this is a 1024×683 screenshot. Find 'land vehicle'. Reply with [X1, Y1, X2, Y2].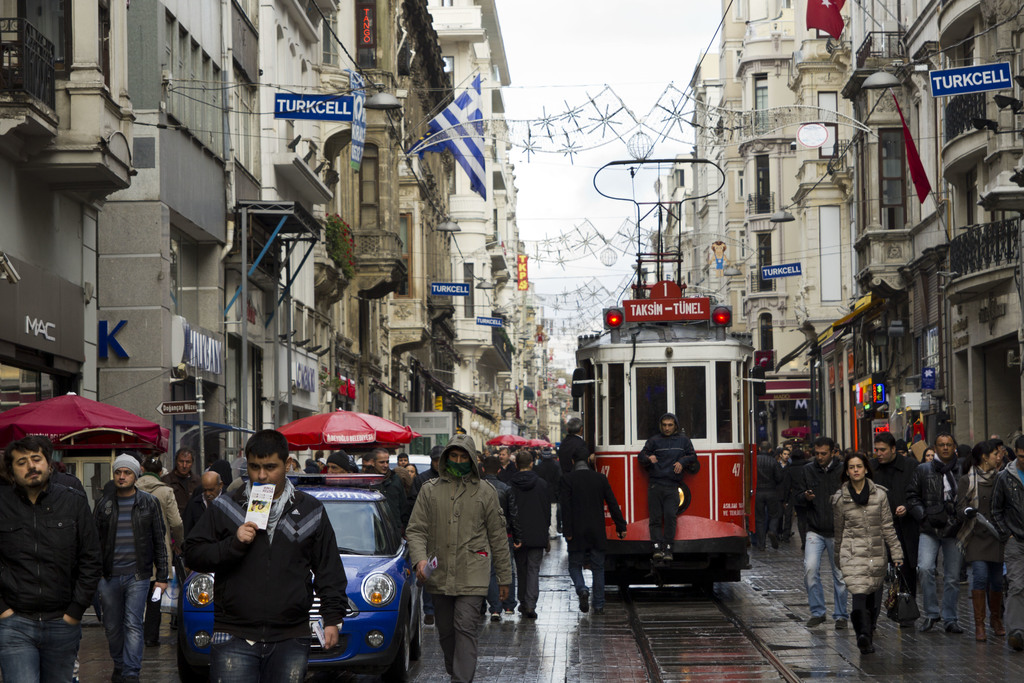
[171, 475, 429, 682].
